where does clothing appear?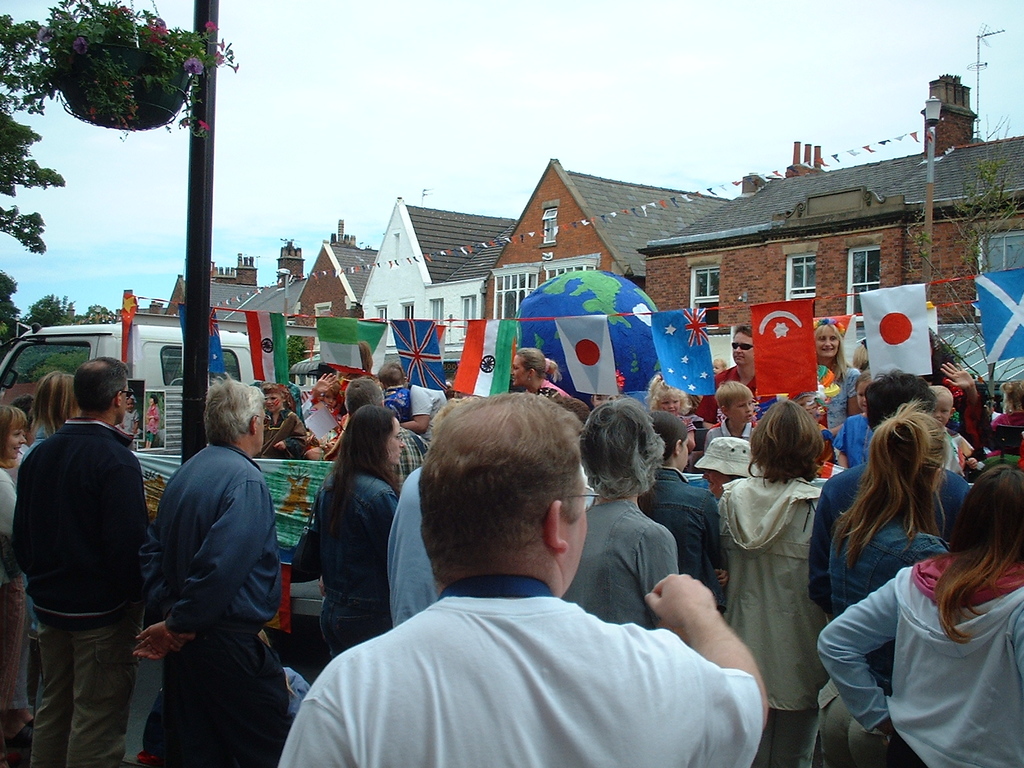
Appears at detection(806, 455, 963, 569).
